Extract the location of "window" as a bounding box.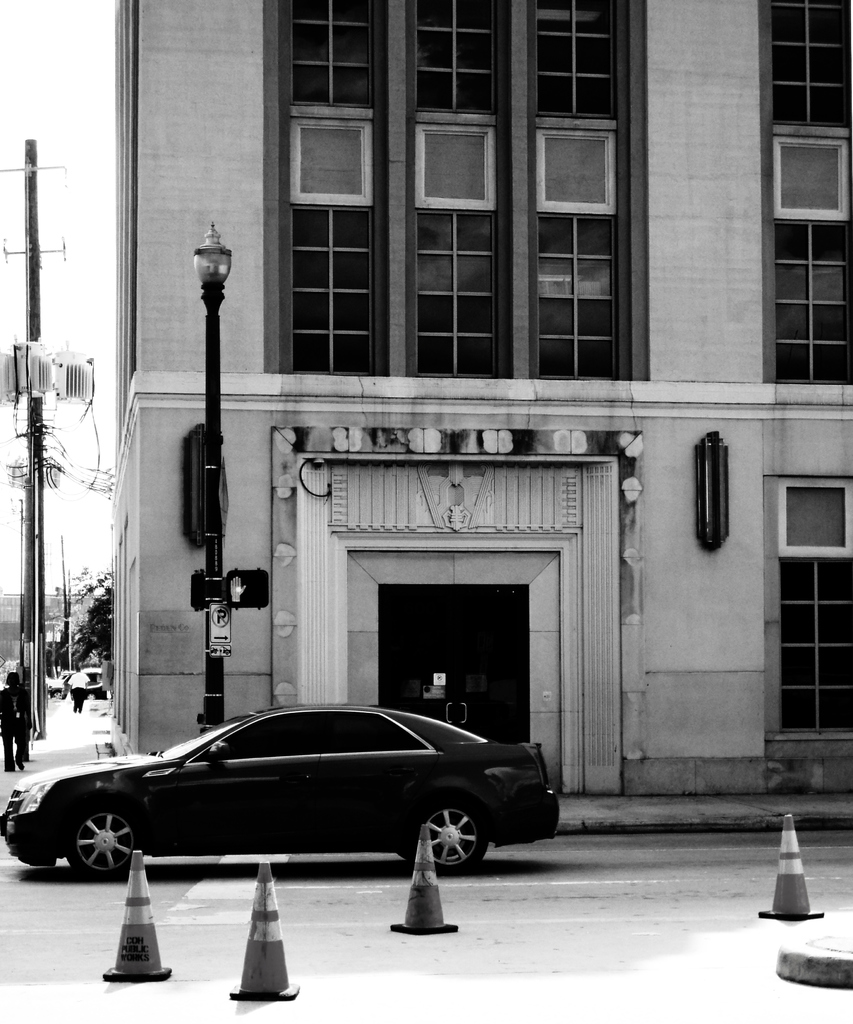
<box>774,479,852,550</box>.
